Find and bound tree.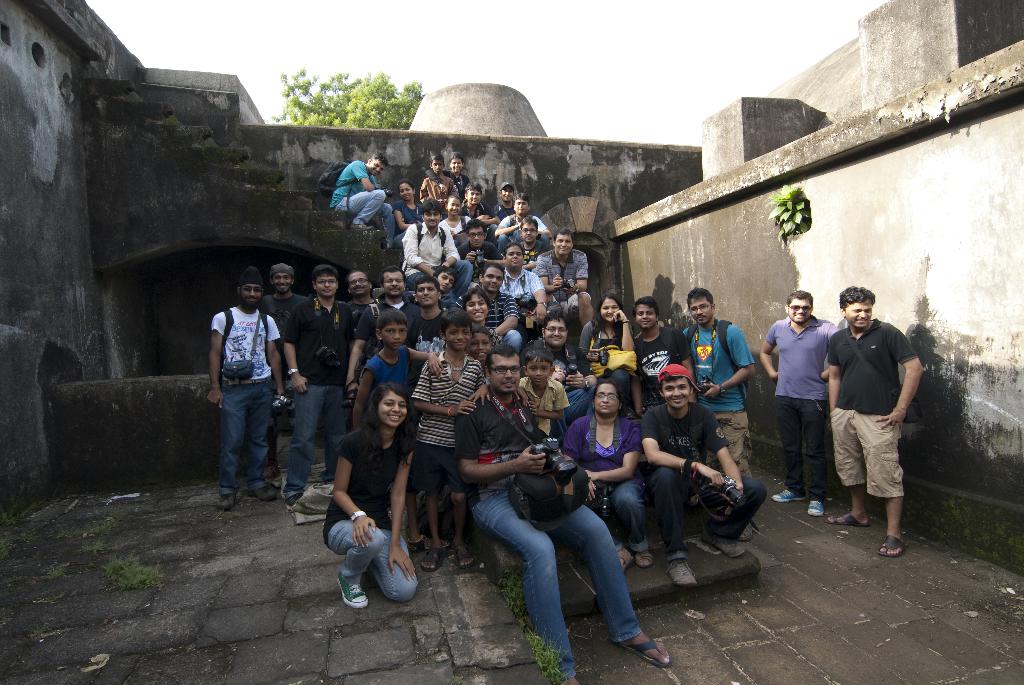
Bound: select_region(278, 60, 426, 132).
